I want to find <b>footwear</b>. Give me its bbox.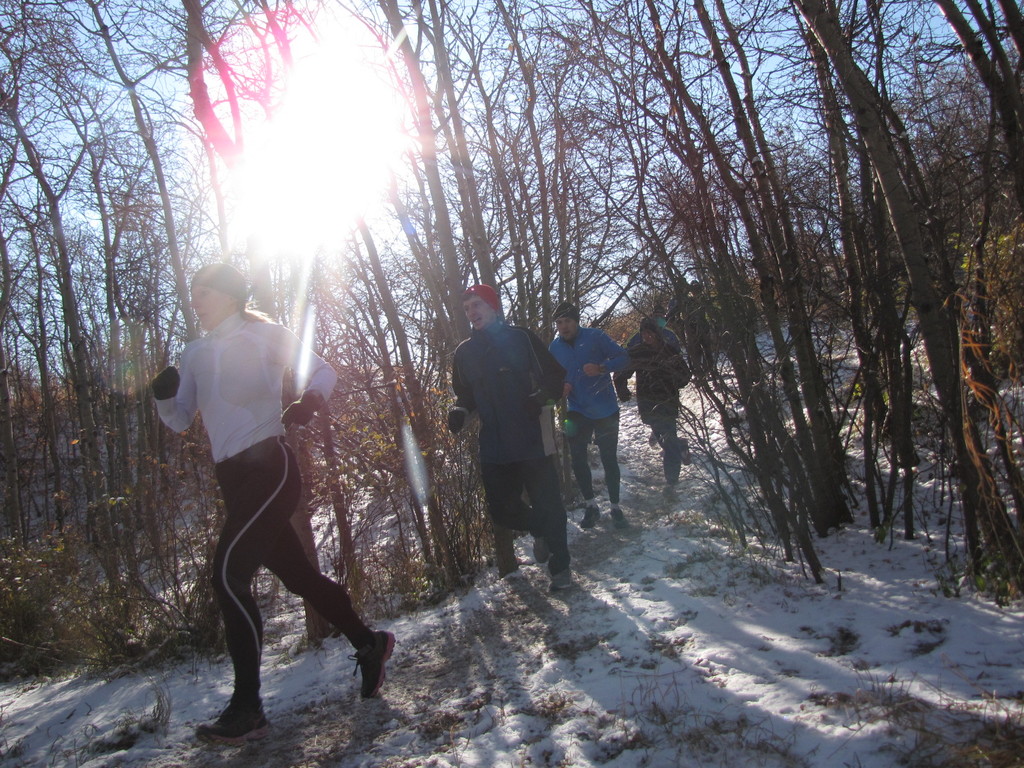
(554, 570, 573, 591).
